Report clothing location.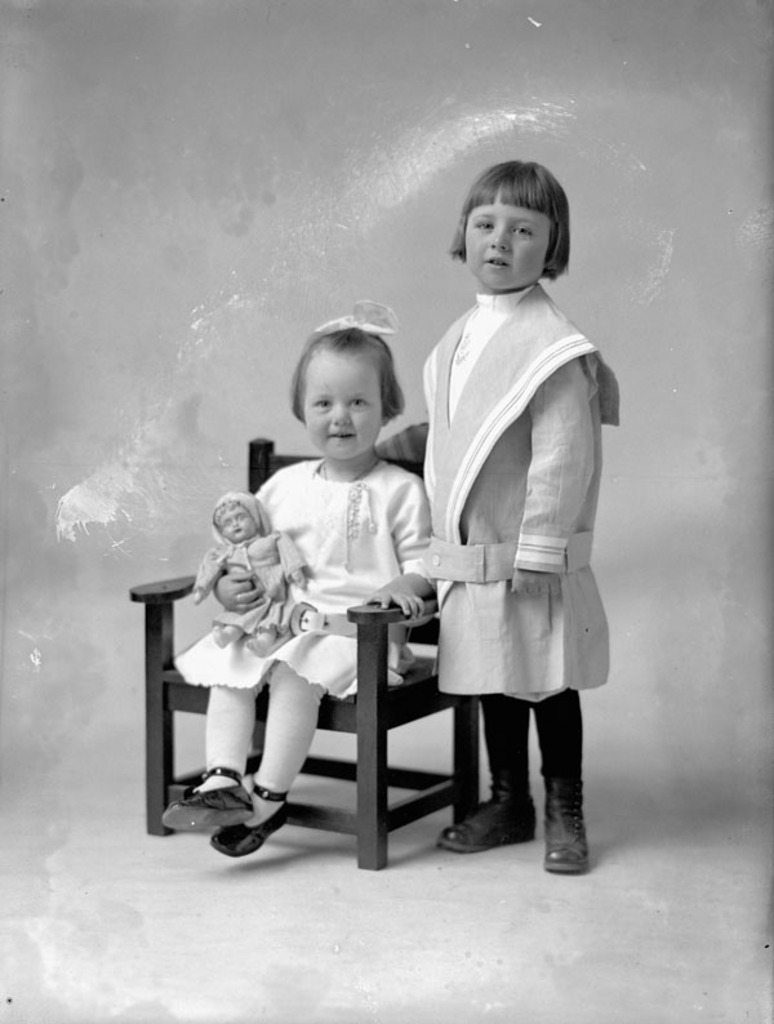
Report: l=197, t=539, r=312, b=628.
